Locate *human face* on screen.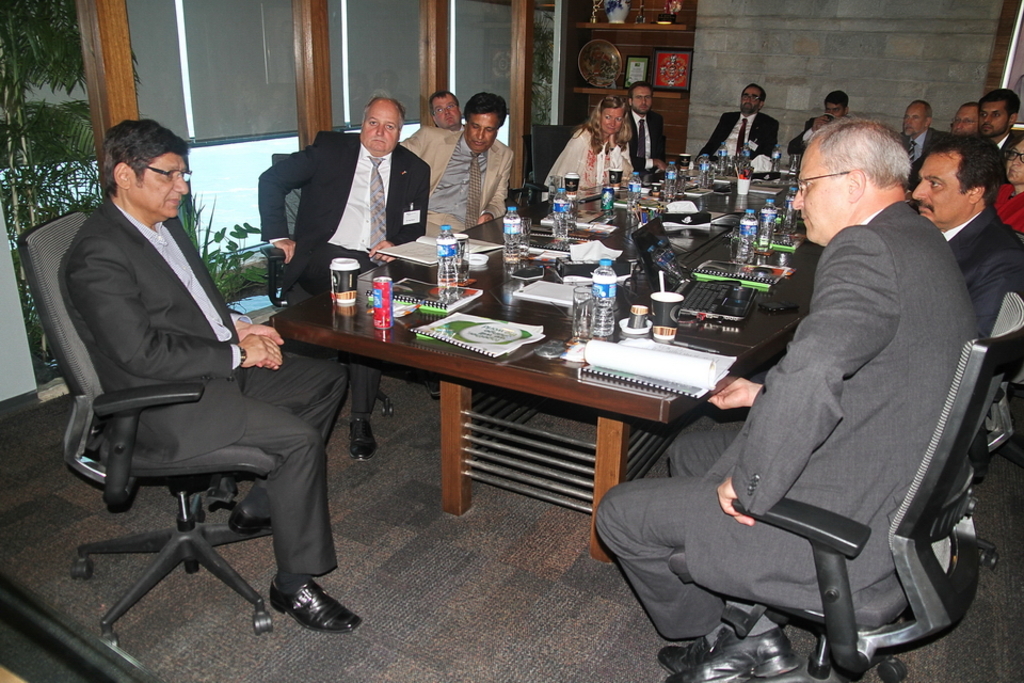
On screen at [740,91,763,115].
